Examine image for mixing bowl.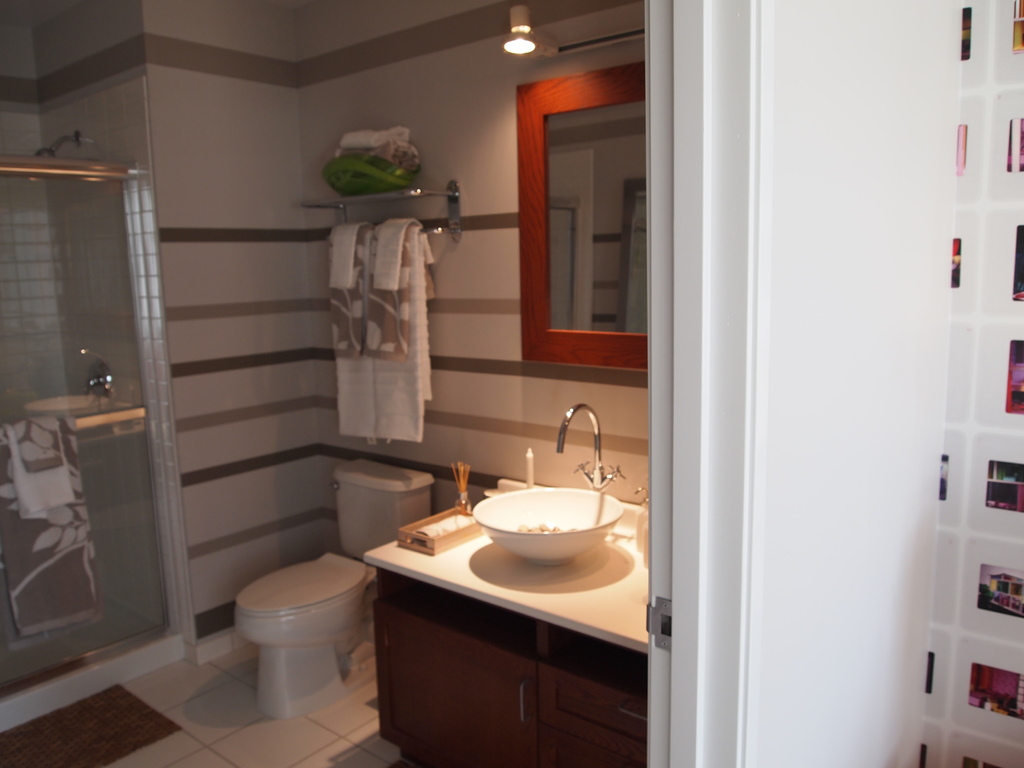
Examination result: <bbox>471, 487, 624, 568</bbox>.
